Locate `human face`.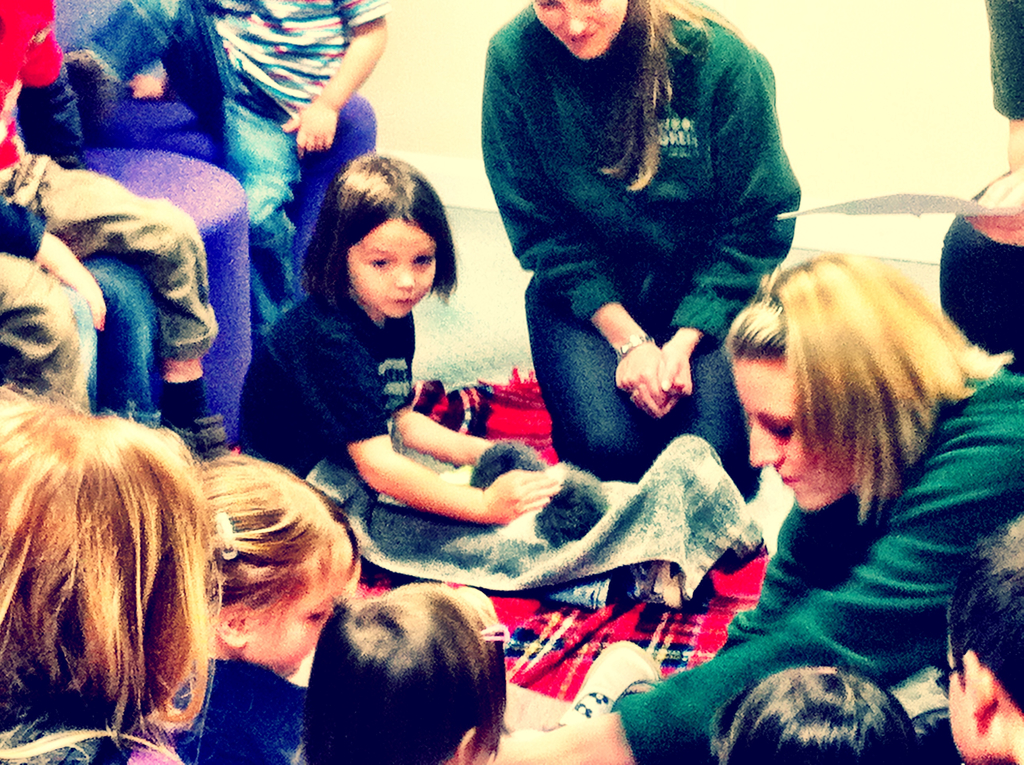
Bounding box: {"left": 235, "top": 558, "right": 367, "bottom": 681}.
